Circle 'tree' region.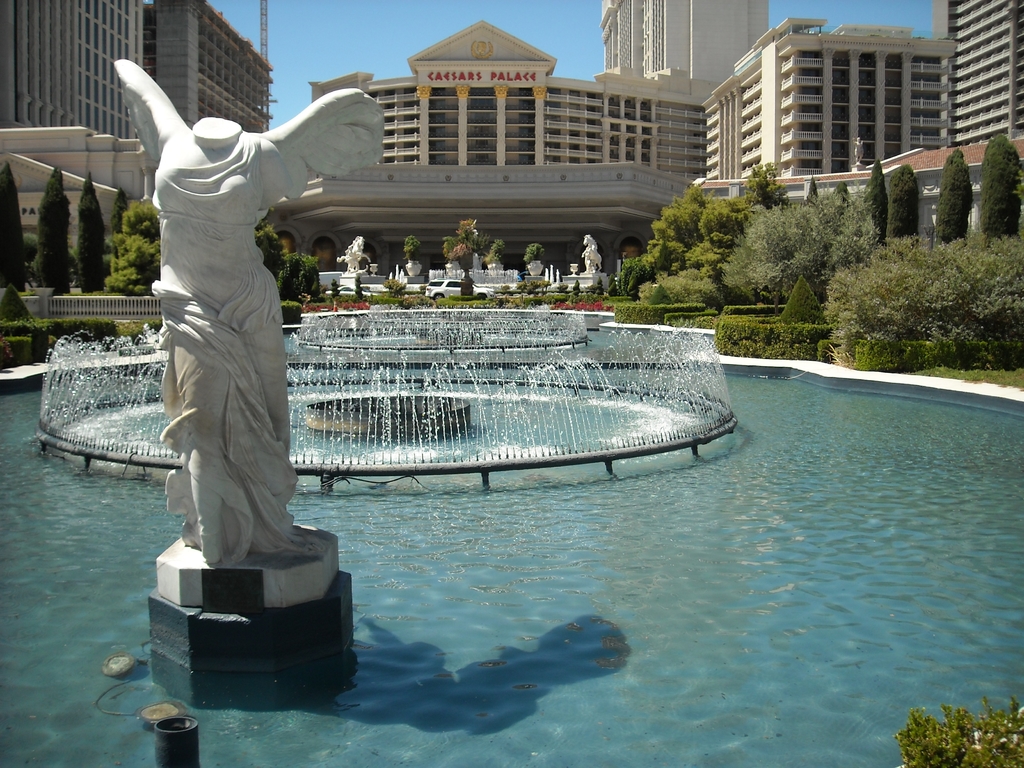
Region: box=[108, 182, 128, 264].
